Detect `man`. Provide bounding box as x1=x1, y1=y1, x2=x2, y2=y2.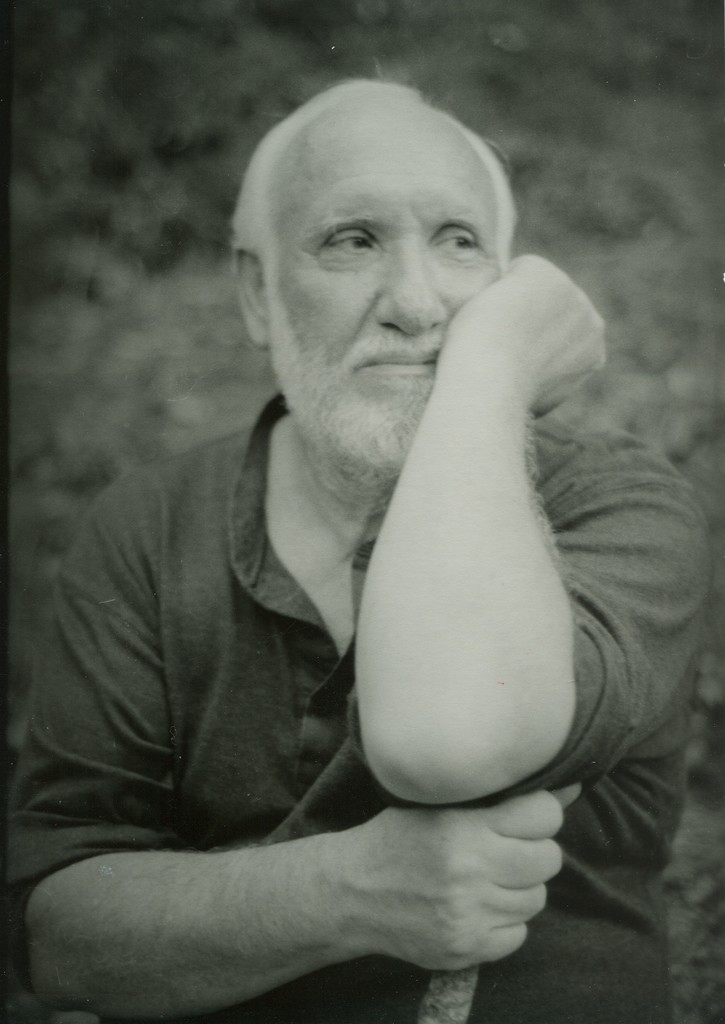
x1=52, y1=92, x2=693, y2=989.
